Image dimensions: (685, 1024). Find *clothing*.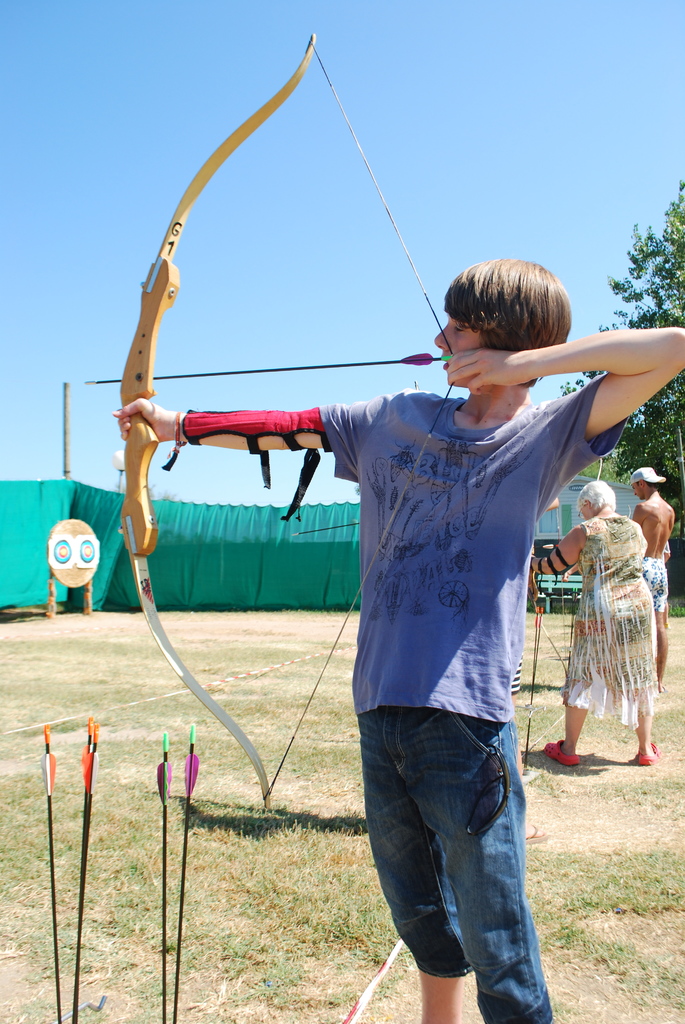
detection(329, 387, 620, 1020).
